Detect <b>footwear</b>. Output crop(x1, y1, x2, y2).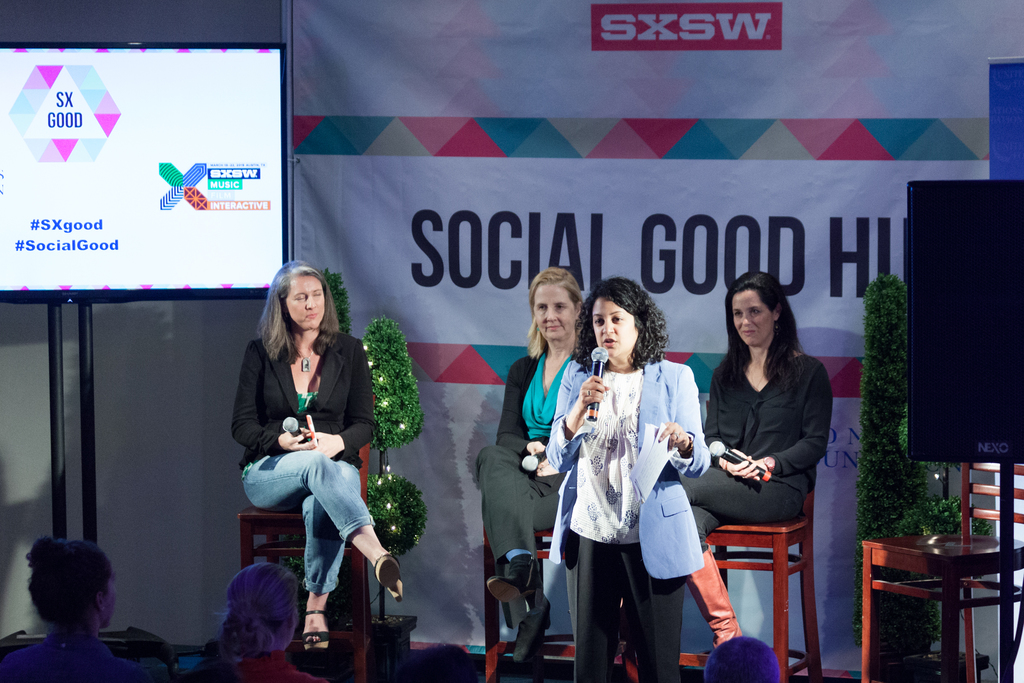
crop(372, 554, 404, 605).
